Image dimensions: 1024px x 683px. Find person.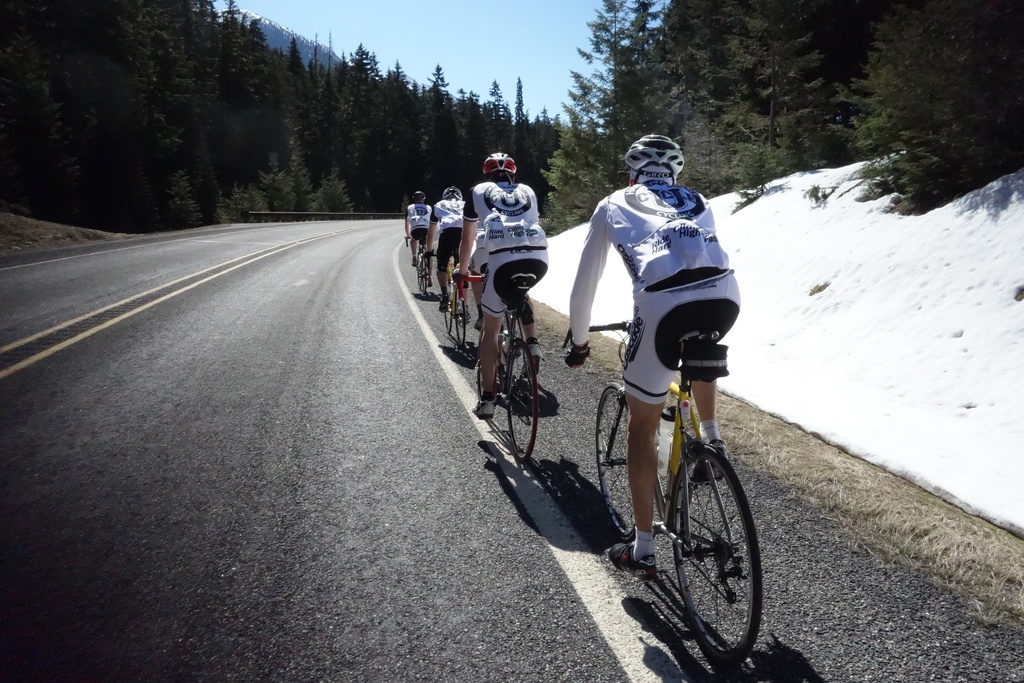
582,135,757,647.
